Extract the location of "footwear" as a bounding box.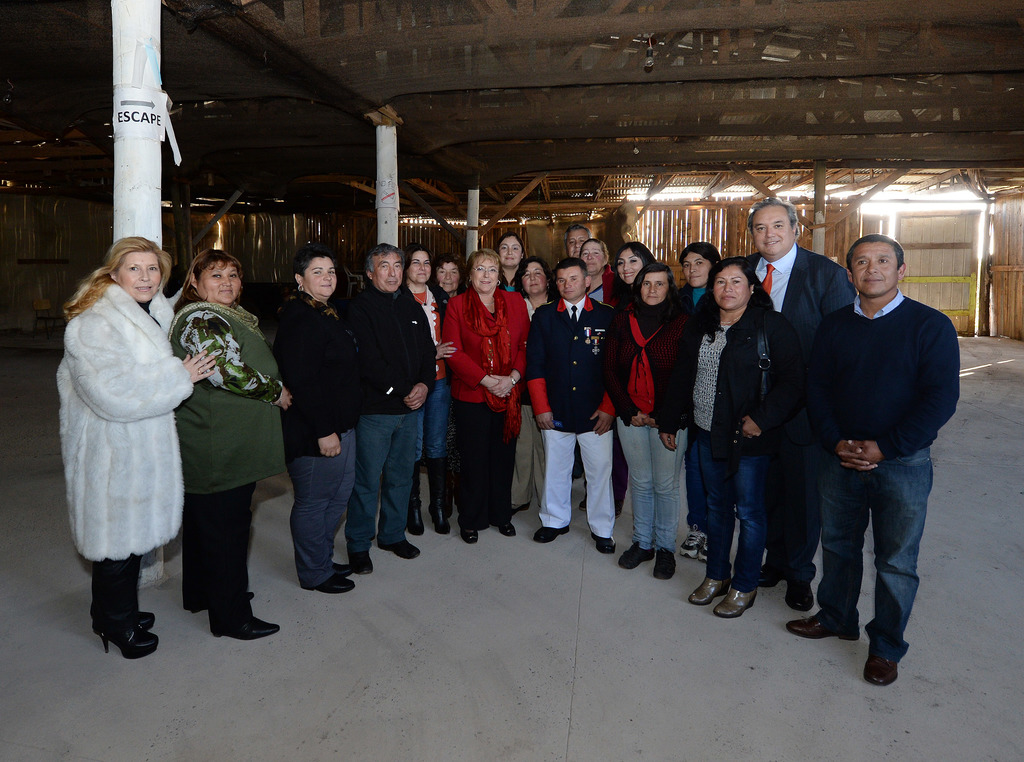
378:539:418:561.
